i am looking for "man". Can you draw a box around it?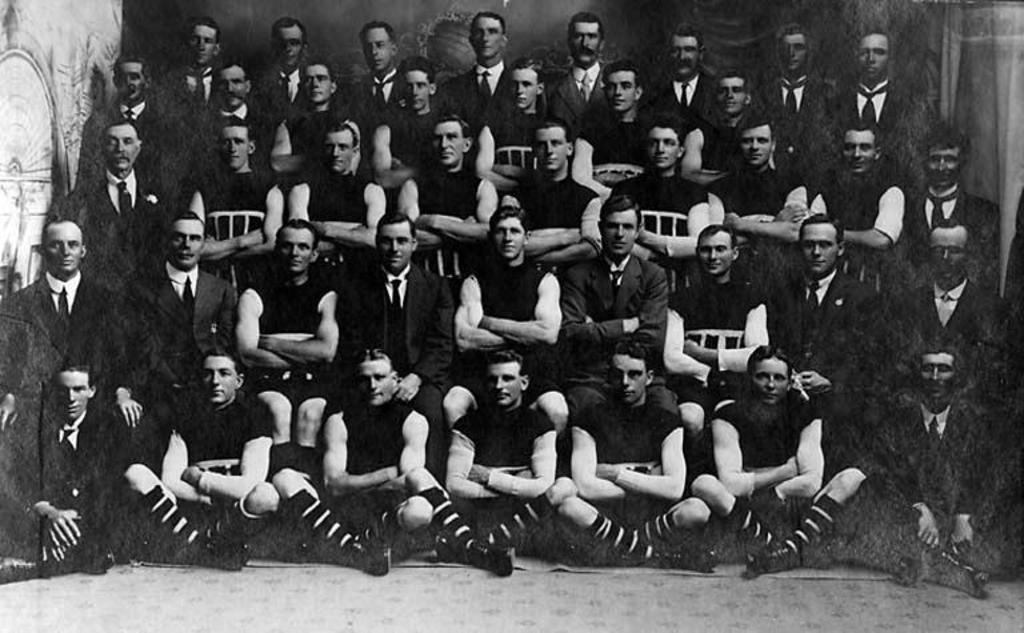
Sure, the bounding box is <region>556, 207, 680, 417</region>.
